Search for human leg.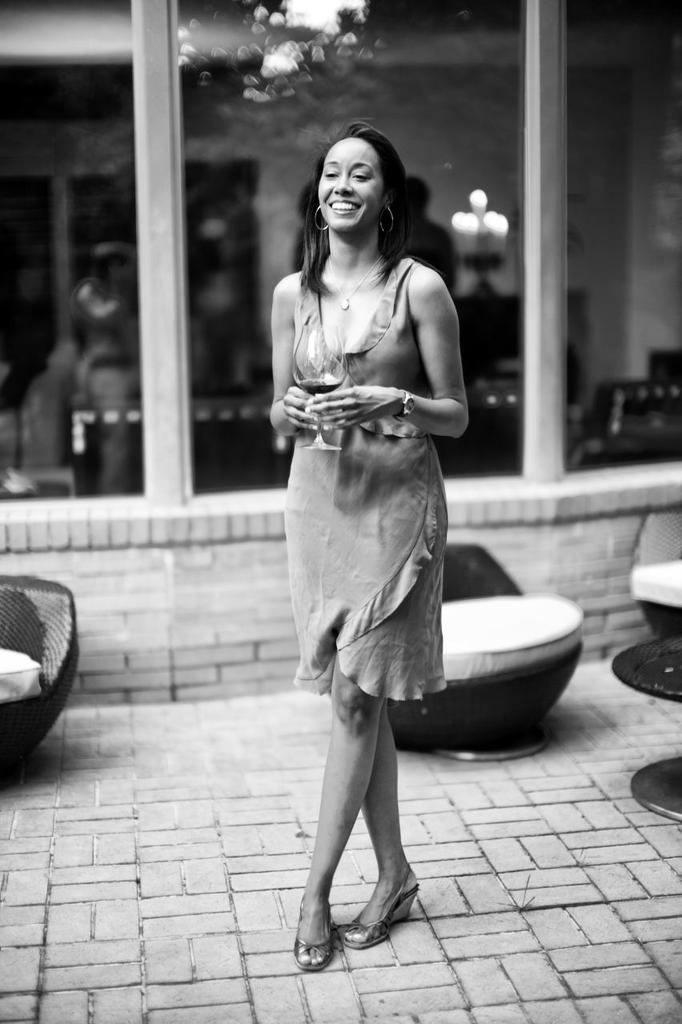
Found at (x1=295, y1=670, x2=422, y2=970).
